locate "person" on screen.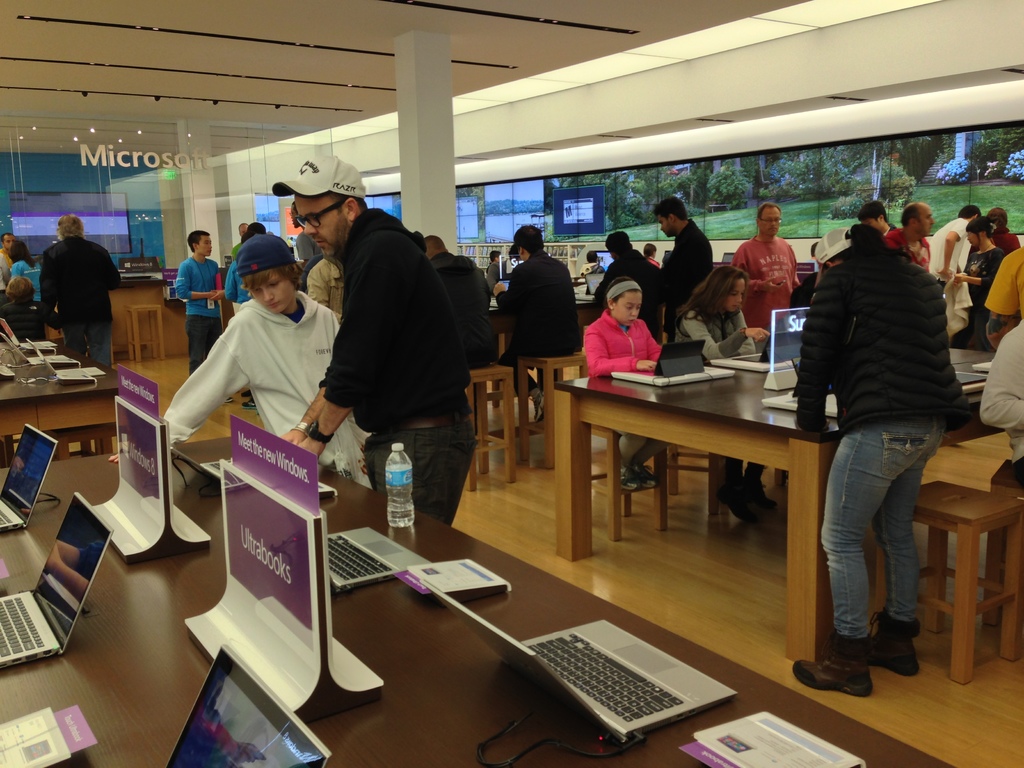
On screen at 641,241,659,264.
